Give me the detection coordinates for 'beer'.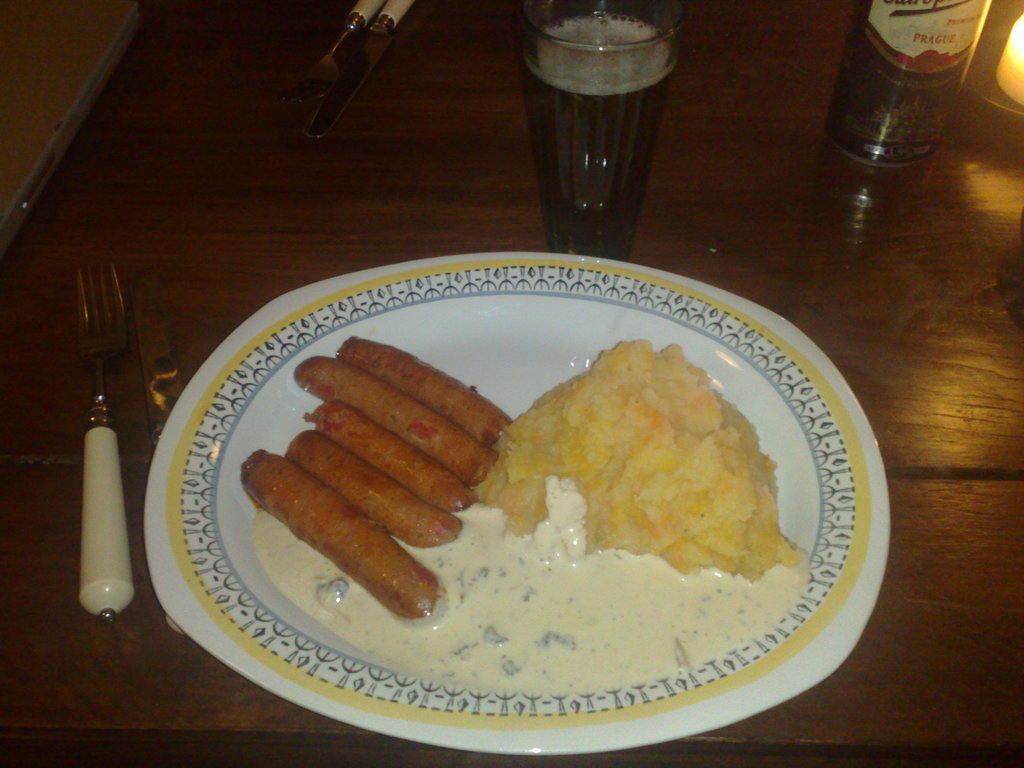
box=[823, 0, 965, 188].
